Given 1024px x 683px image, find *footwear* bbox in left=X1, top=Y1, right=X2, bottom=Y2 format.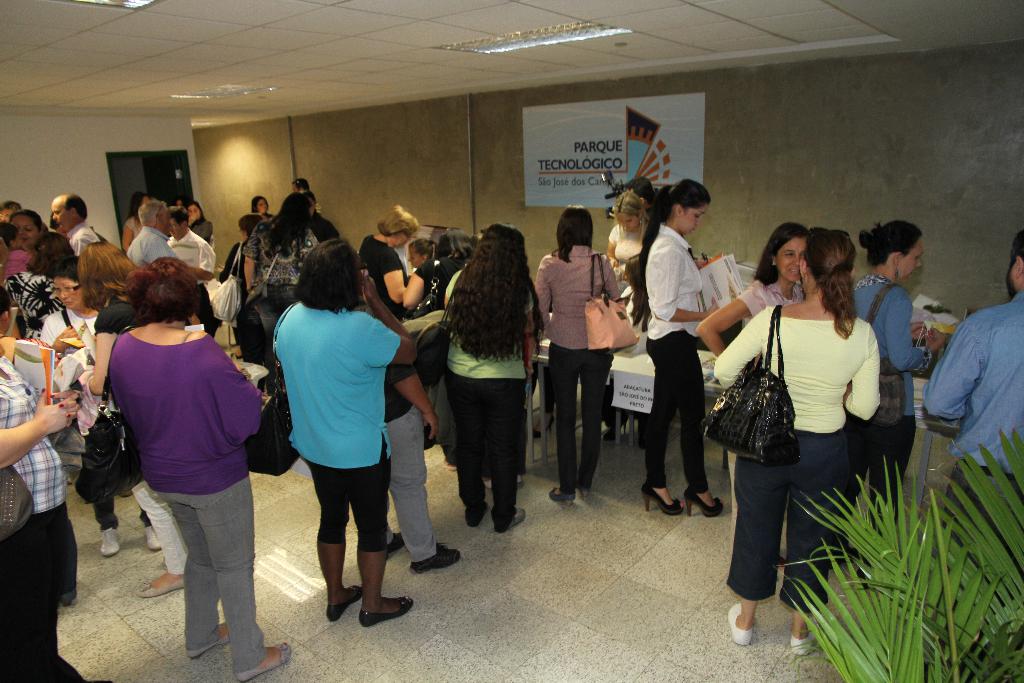
left=789, top=611, right=820, bottom=654.
